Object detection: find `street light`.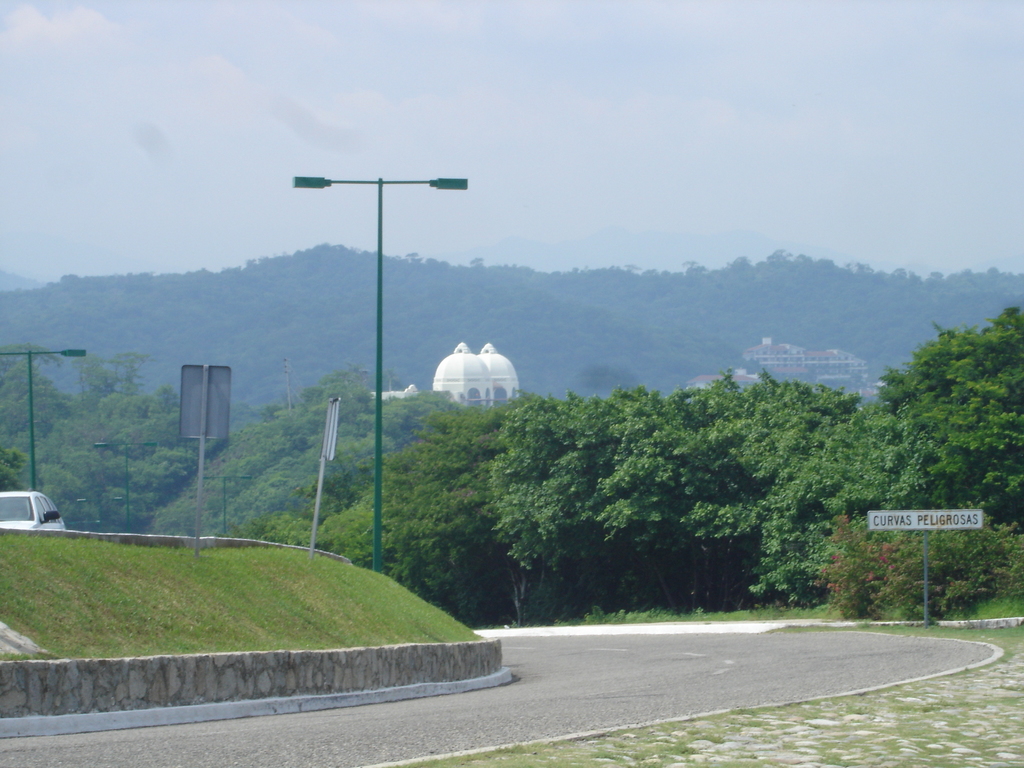
0,346,90,492.
